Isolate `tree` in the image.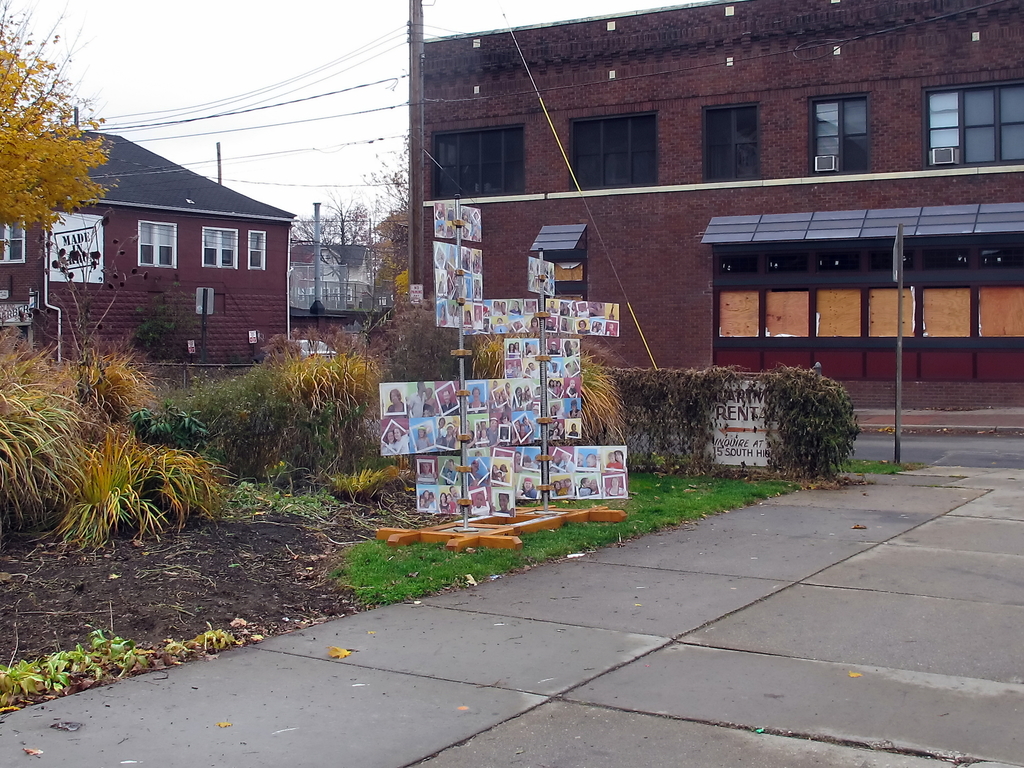
Isolated region: <box>378,135,410,300</box>.
